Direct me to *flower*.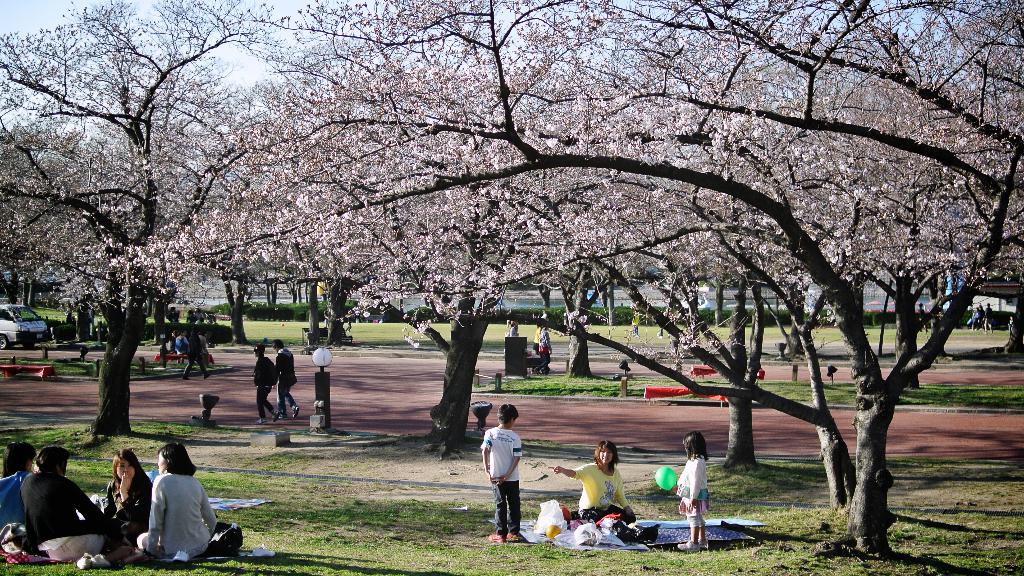
Direction: rect(458, 209, 484, 243).
